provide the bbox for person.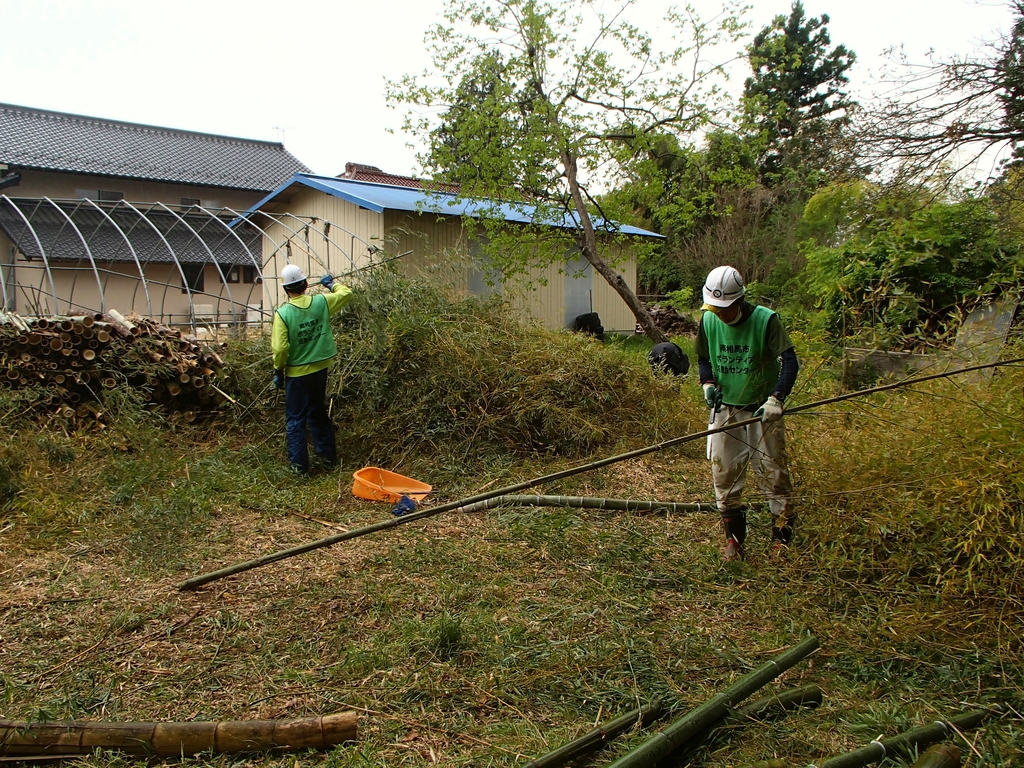
l=691, t=265, r=804, b=569.
